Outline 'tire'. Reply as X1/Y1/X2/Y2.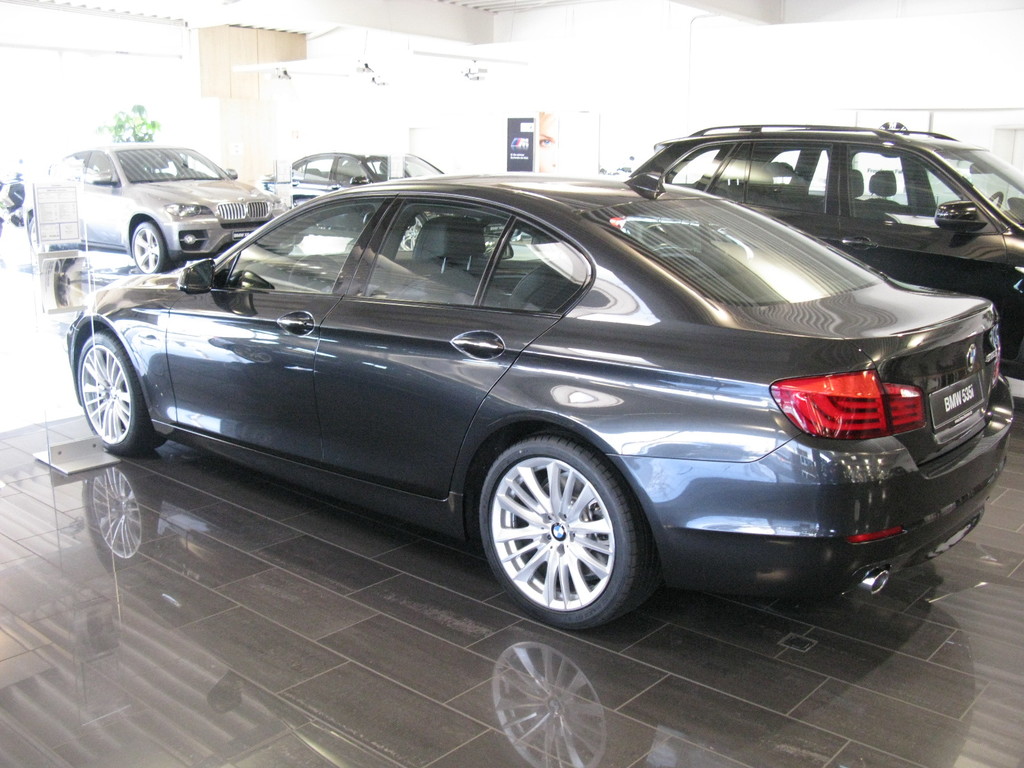
72/324/172/454.
